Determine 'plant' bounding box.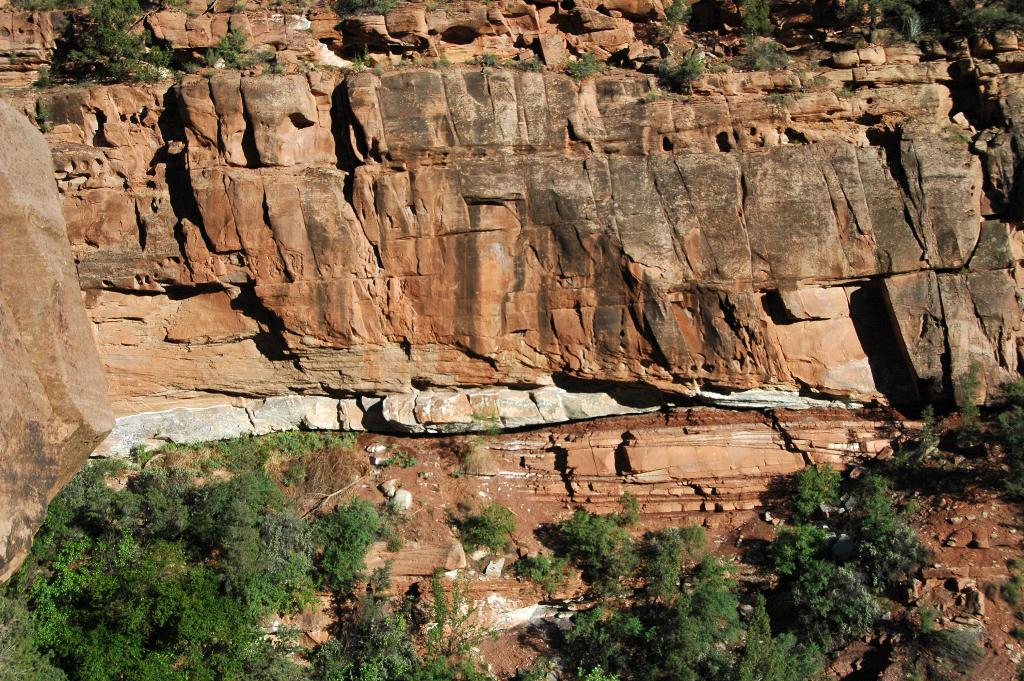
Determined: (653,51,705,92).
